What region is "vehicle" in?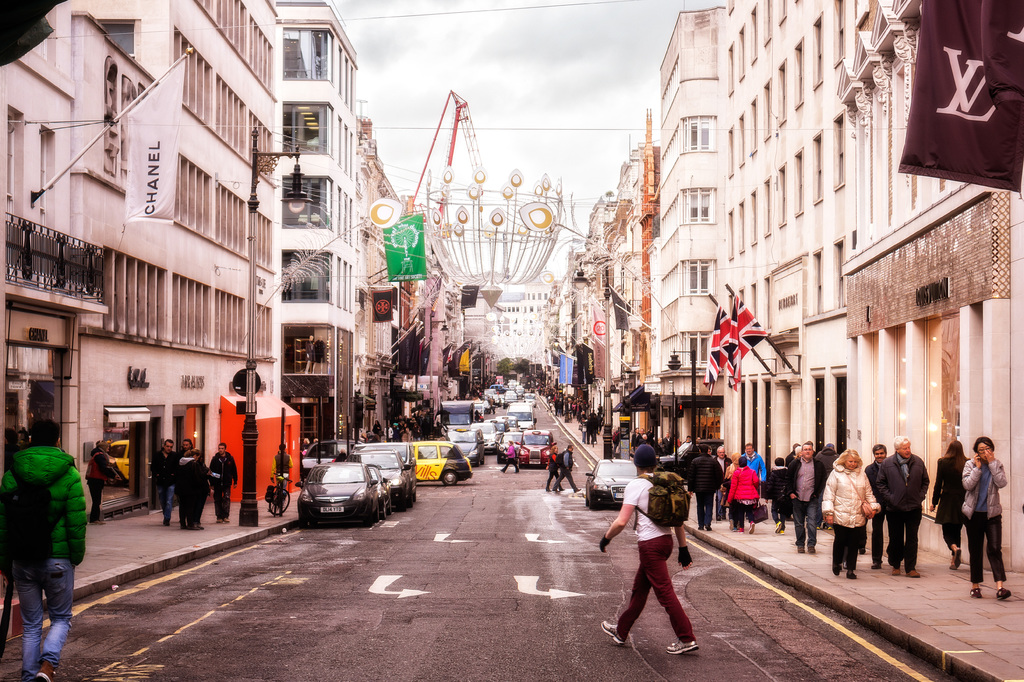
(left=517, top=425, right=559, bottom=468).
